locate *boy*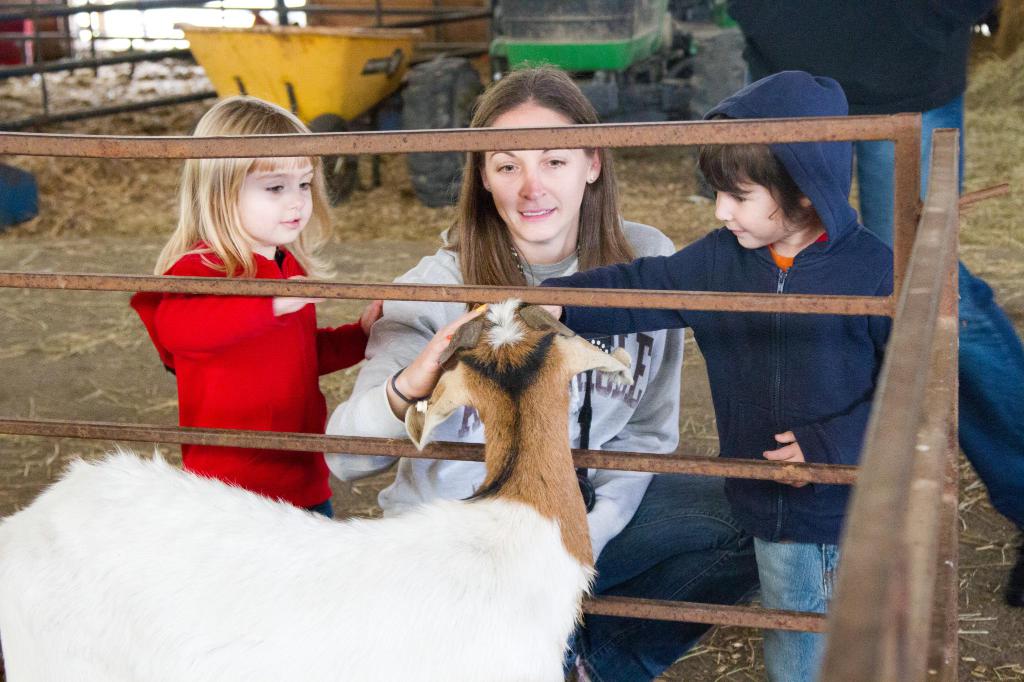
select_region(516, 69, 901, 681)
